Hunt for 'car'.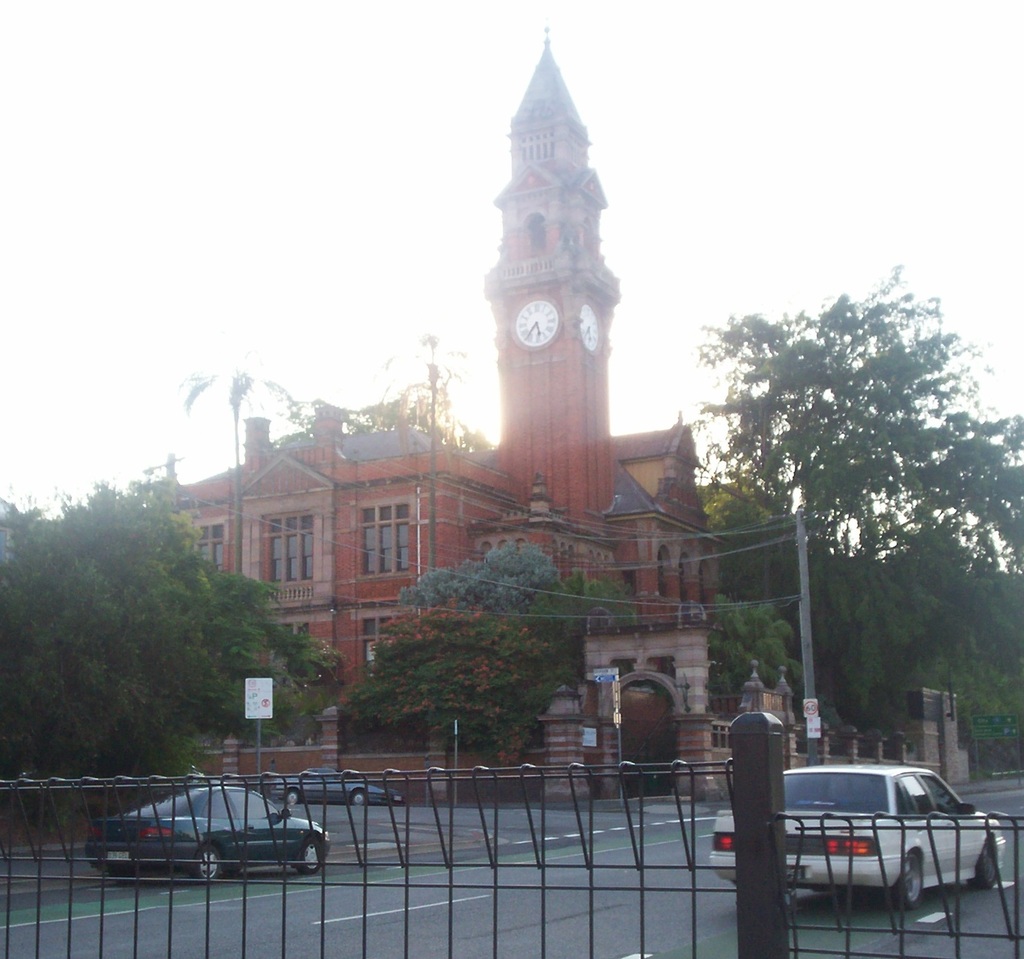
Hunted down at x1=706, y1=760, x2=1008, y2=910.
